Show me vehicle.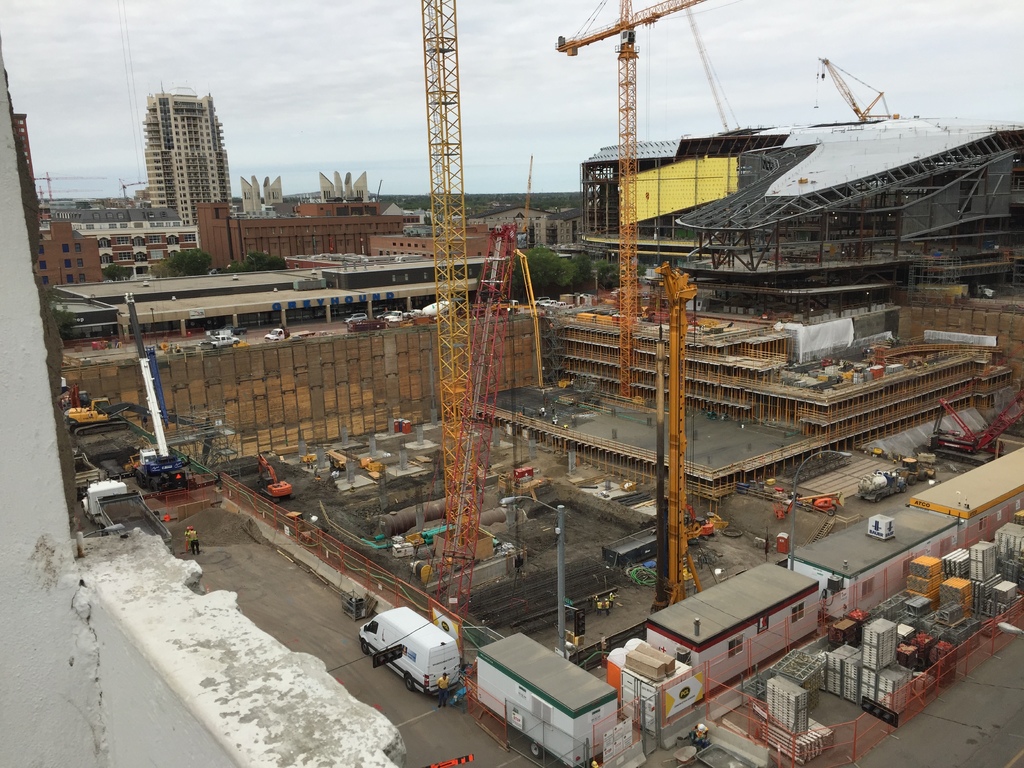
vehicle is here: <region>212, 333, 242, 348</region>.
